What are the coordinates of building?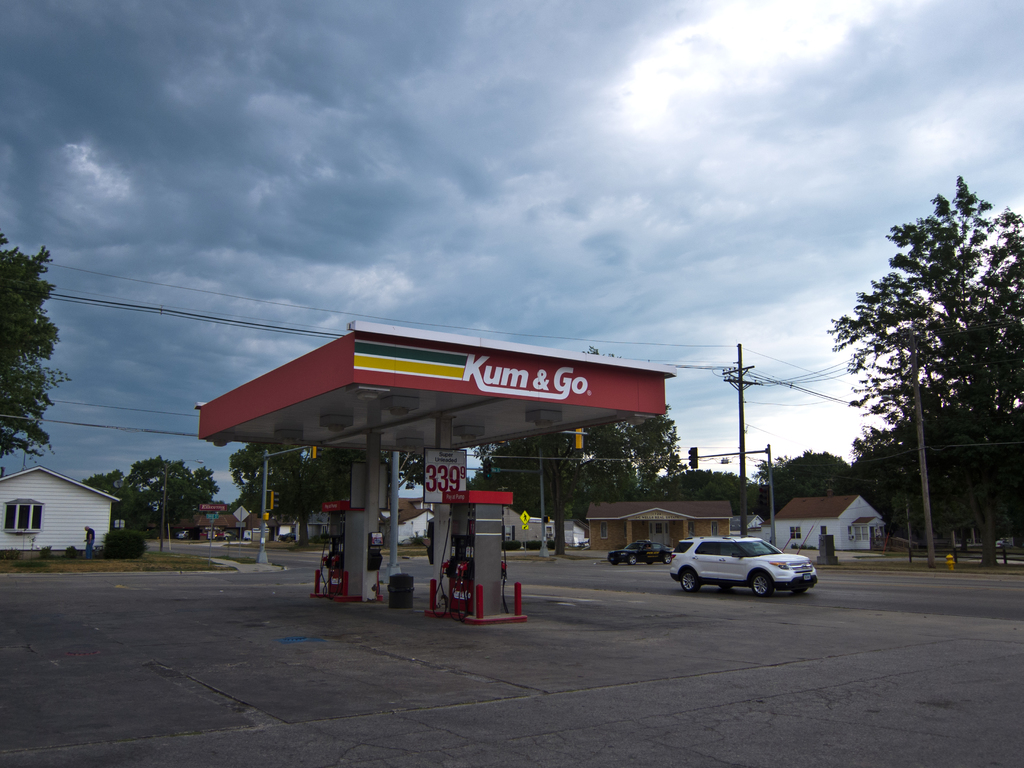
region(0, 462, 120, 556).
